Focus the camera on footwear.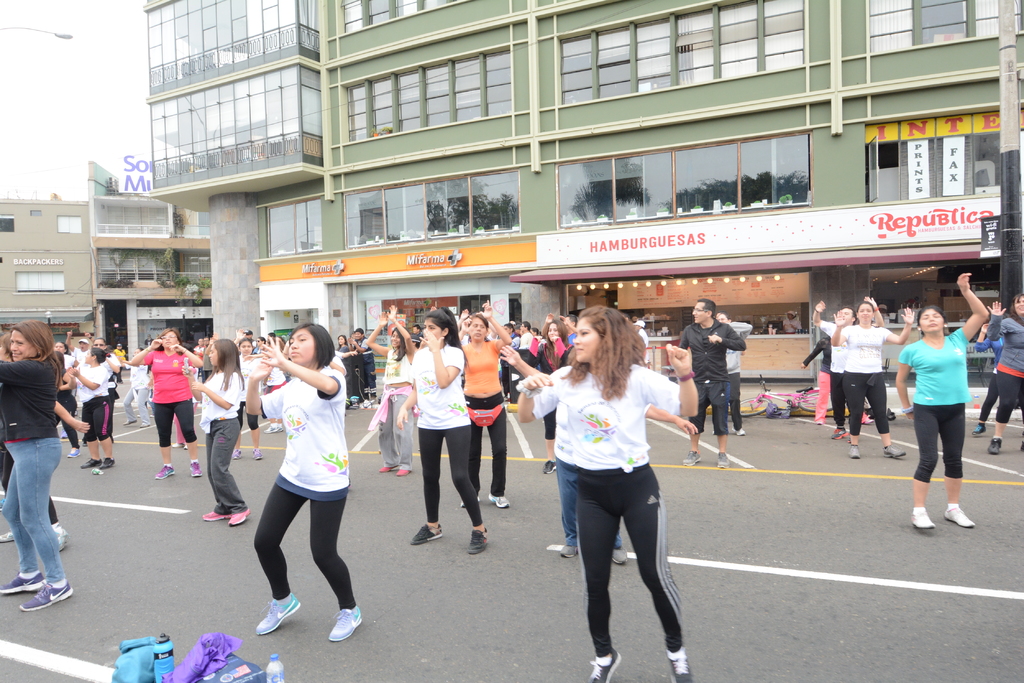
Focus region: select_region(977, 424, 986, 438).
